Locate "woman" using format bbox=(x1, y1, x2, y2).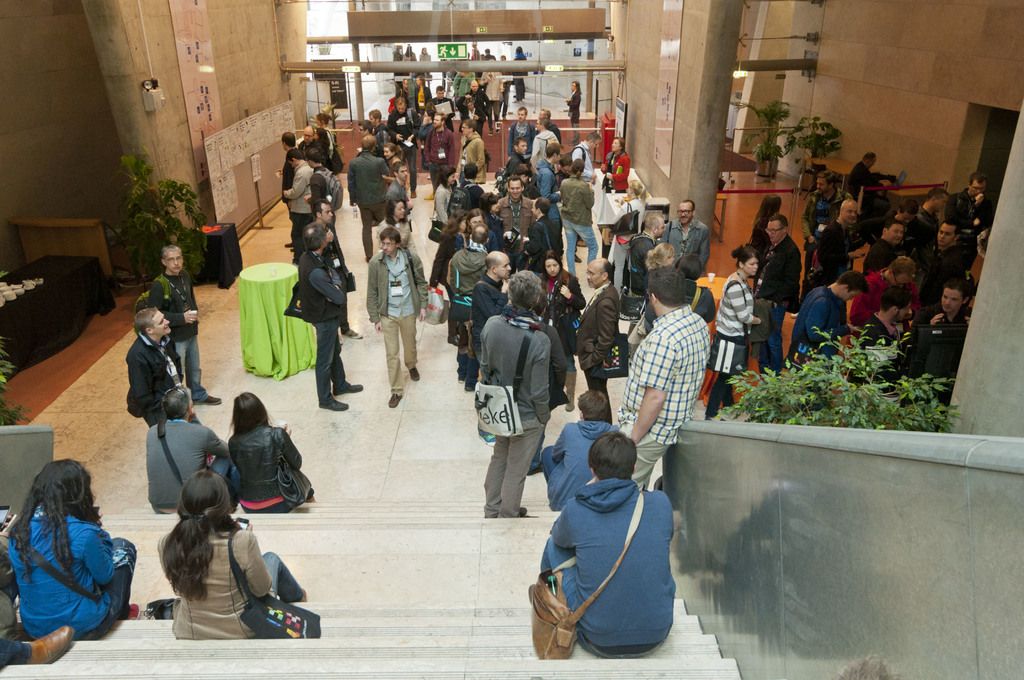
bbox=(750, 195, 779, 295).
